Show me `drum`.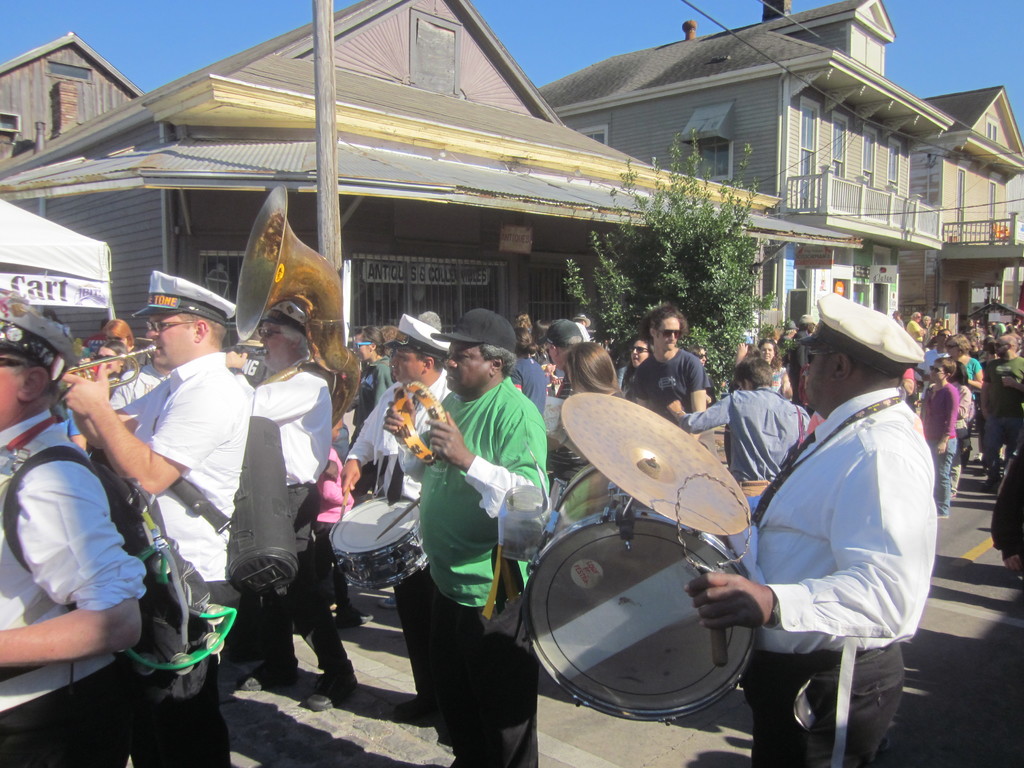
`drum` is here: left=497, top=362, right=801, bottom=698.
